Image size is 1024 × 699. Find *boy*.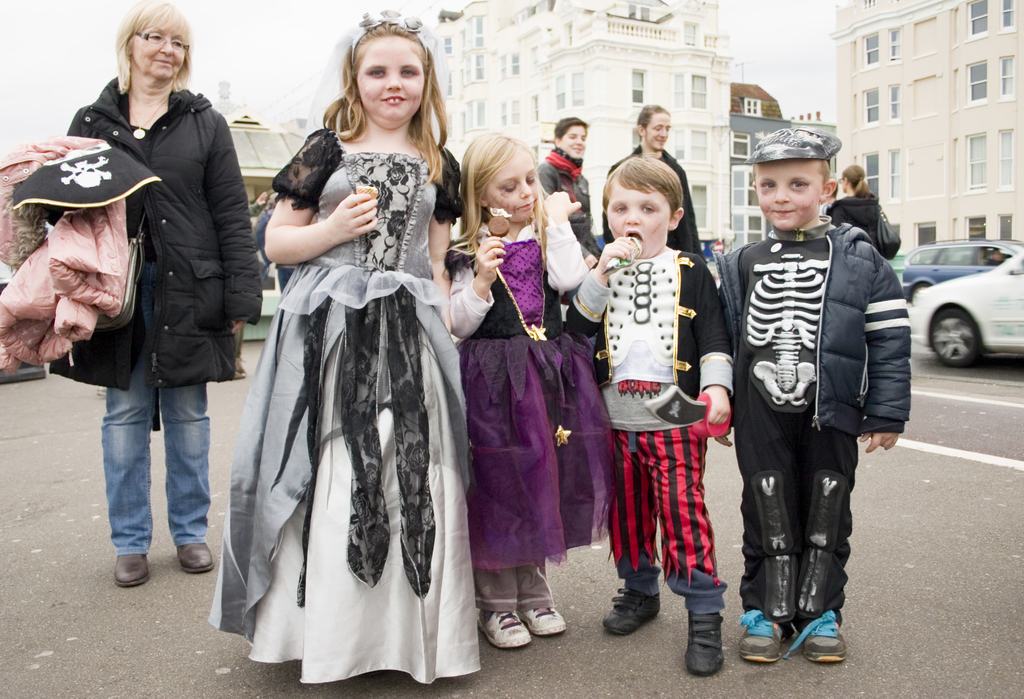
564/157/735/675.
